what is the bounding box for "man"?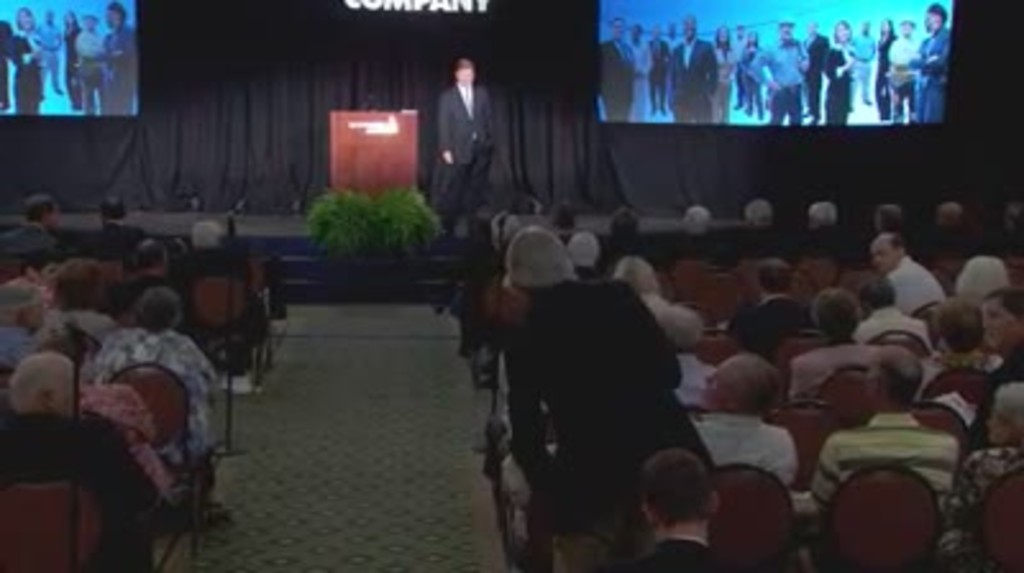
pyautogui.locateOnScreen(612, 261, 676, 320).
